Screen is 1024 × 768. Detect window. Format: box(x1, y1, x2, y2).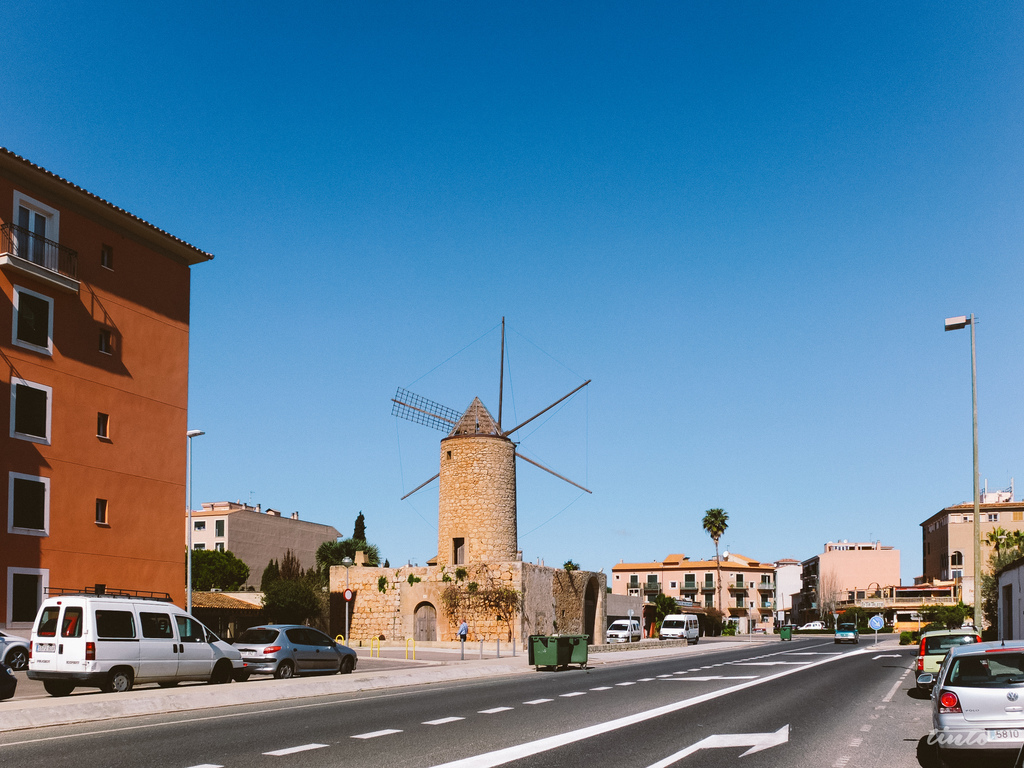
box(97, 415, 113, 436).
